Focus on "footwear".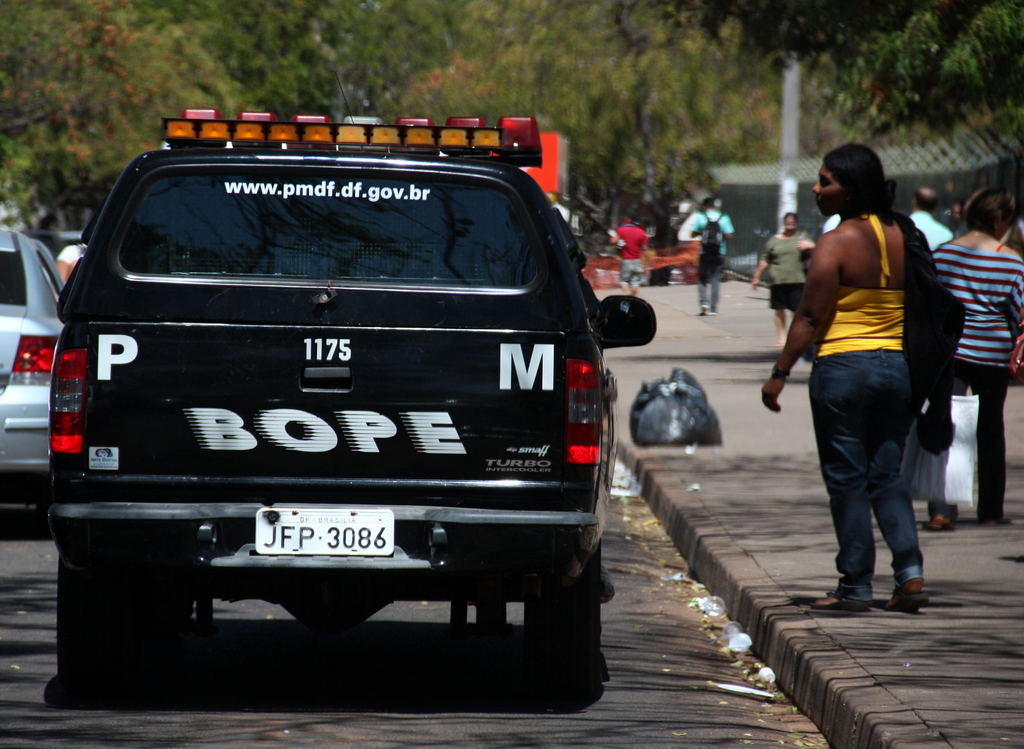
Focused at box=[924, 509, 954, 531].
